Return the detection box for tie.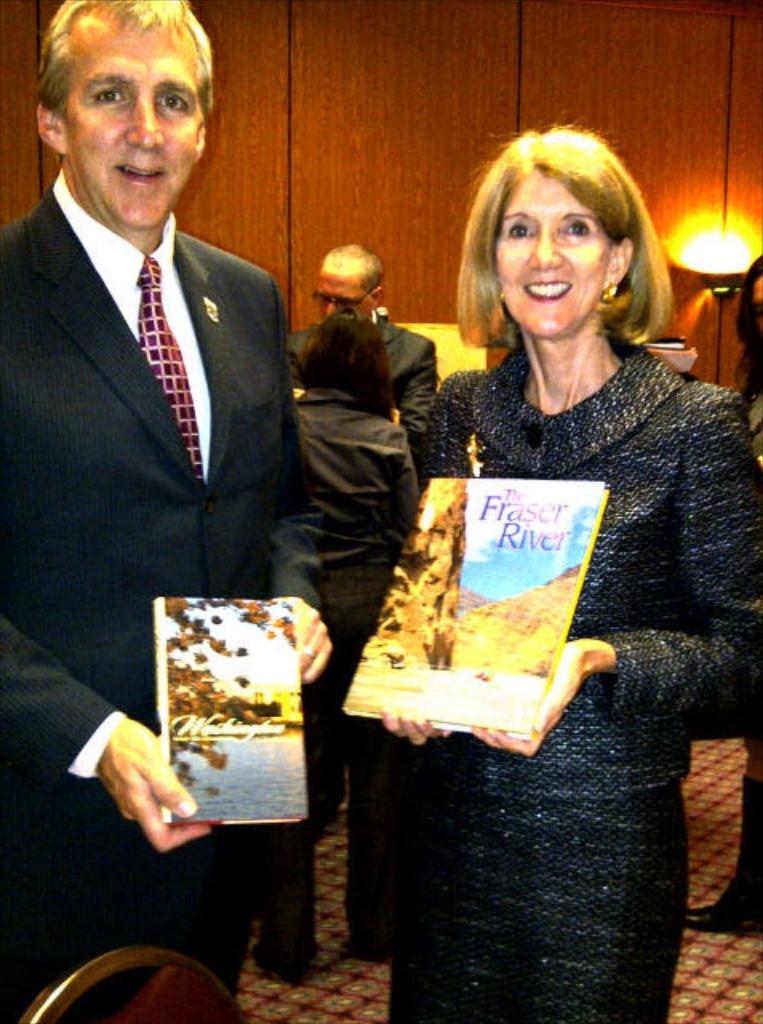
Rect(136, 256, 203, 474).
